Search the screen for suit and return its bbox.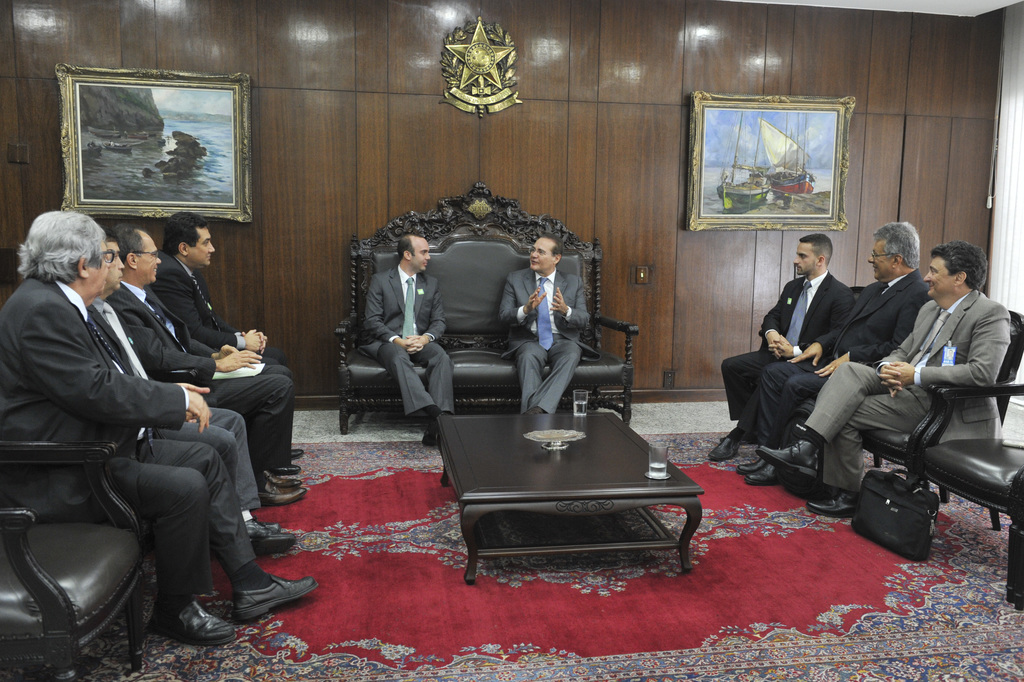
Found: [499,264,593,414].
